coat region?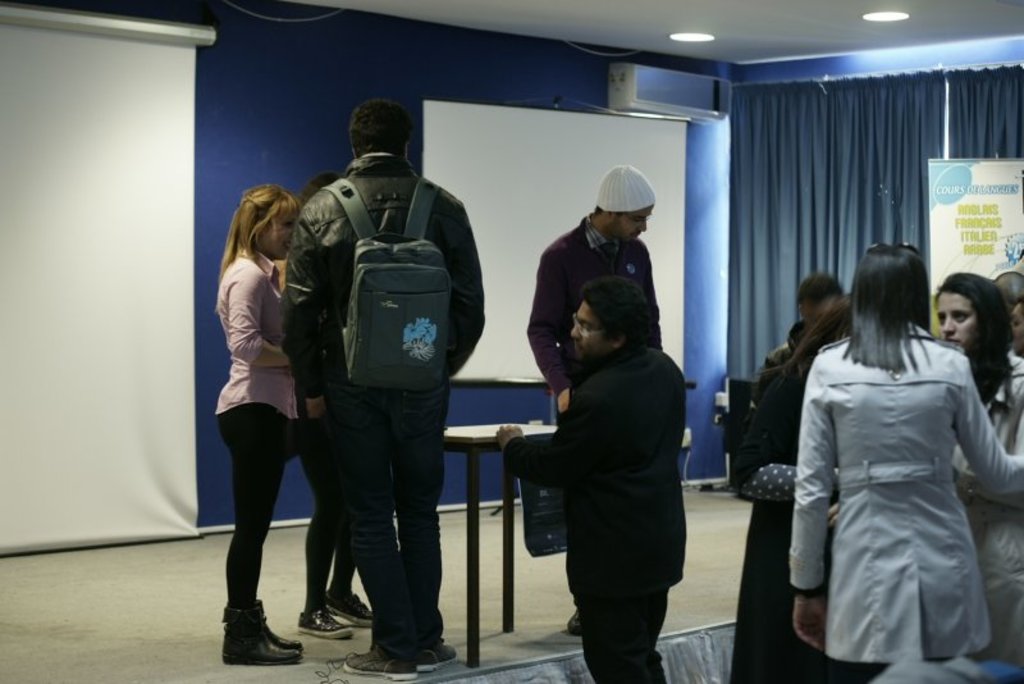
728 339 867 683
